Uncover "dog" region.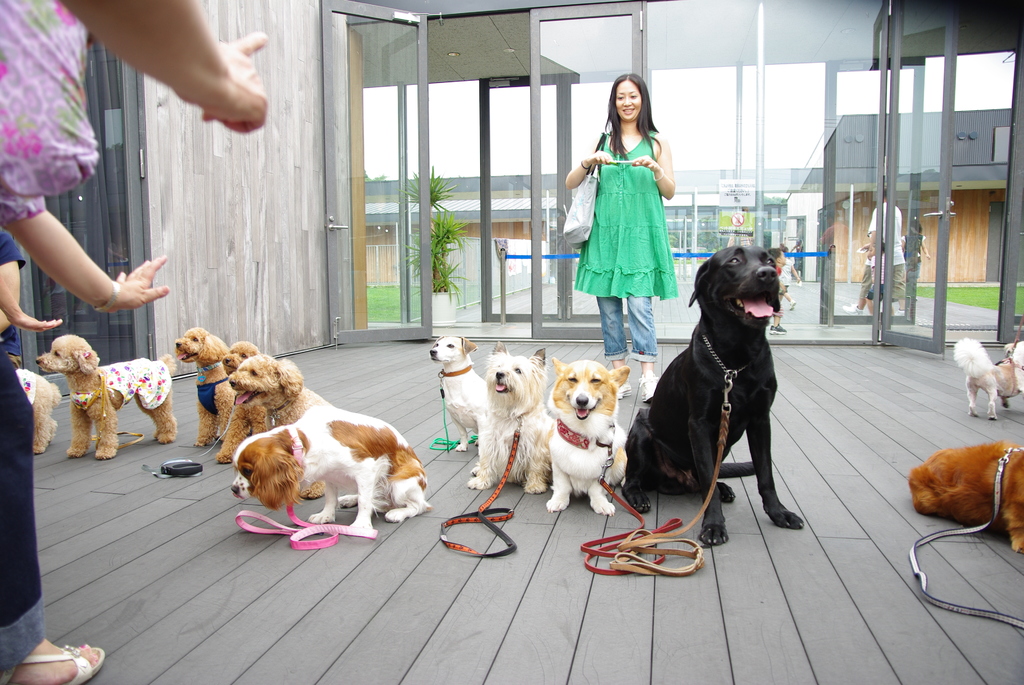
Uncovered: [228,353,333,500].
